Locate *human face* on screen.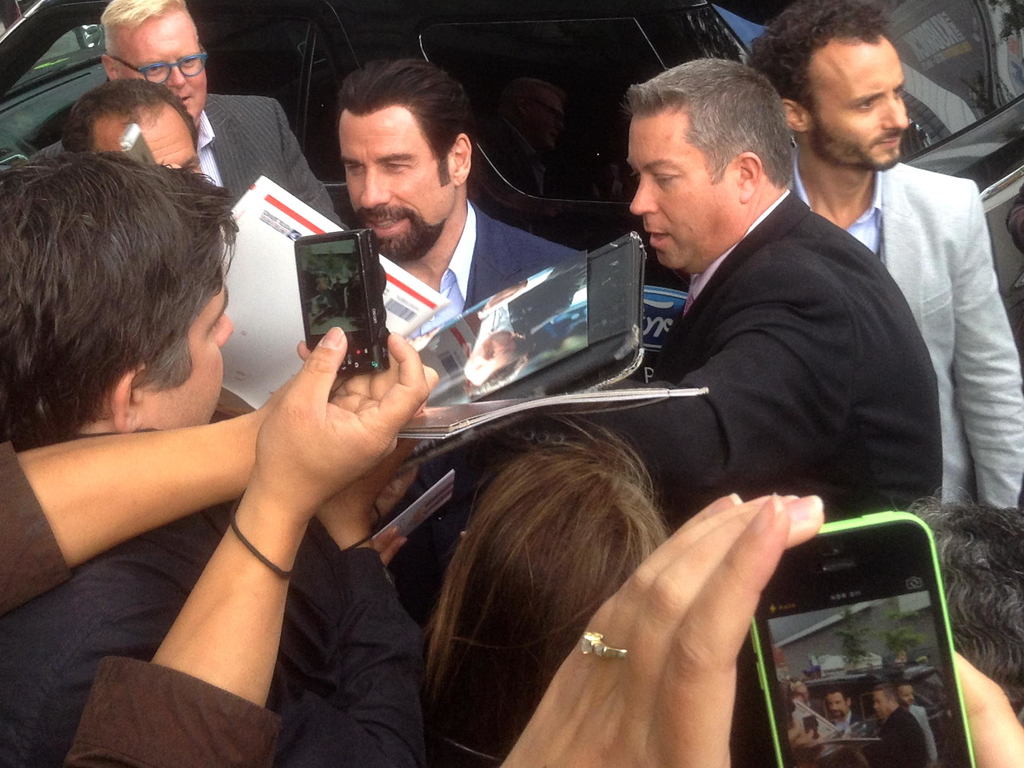
On screen at [830,693,845,722].
